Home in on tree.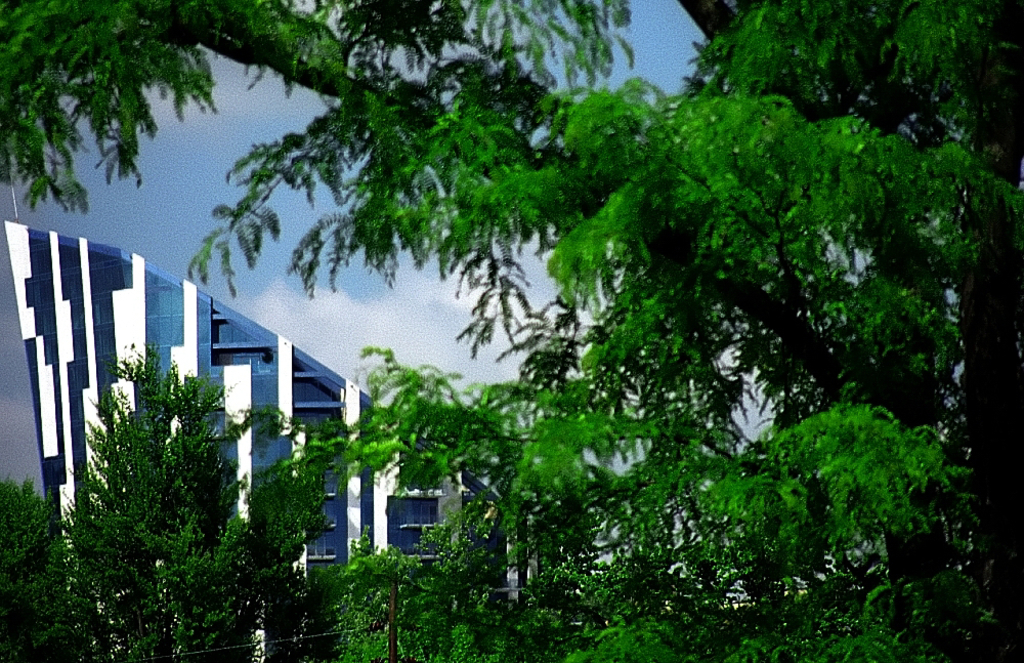
Homed in at detection(0, 478, 98, 662).
